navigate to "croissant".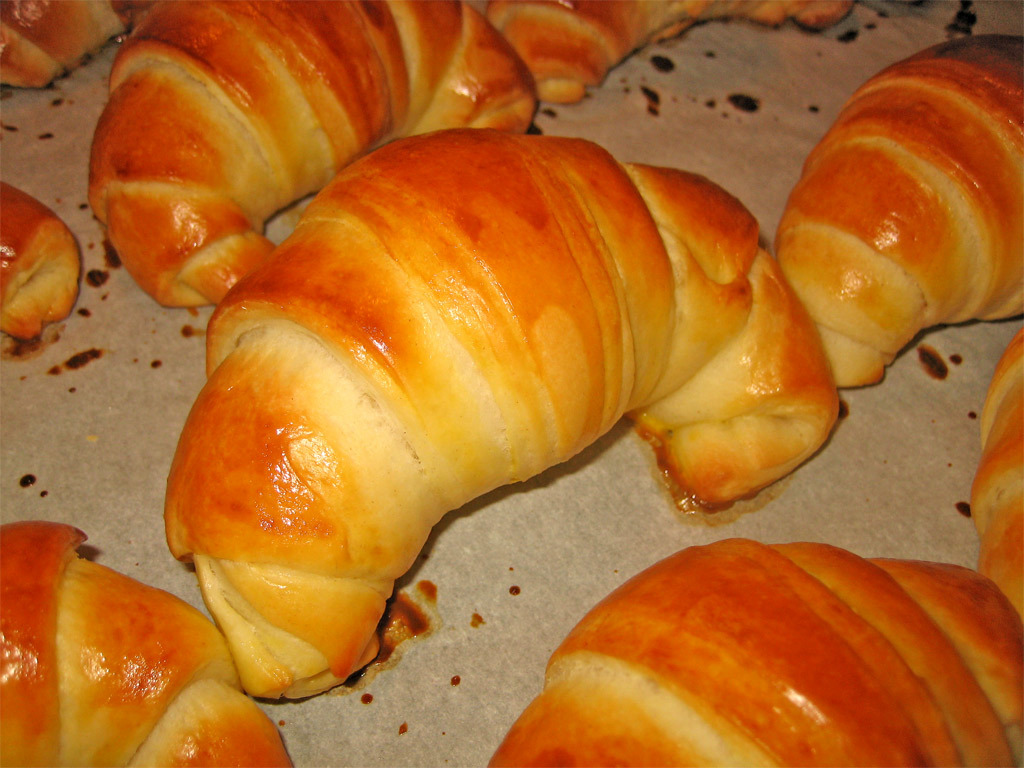
Navigation target: (left=87, top=0, right=538, bottom=306).
